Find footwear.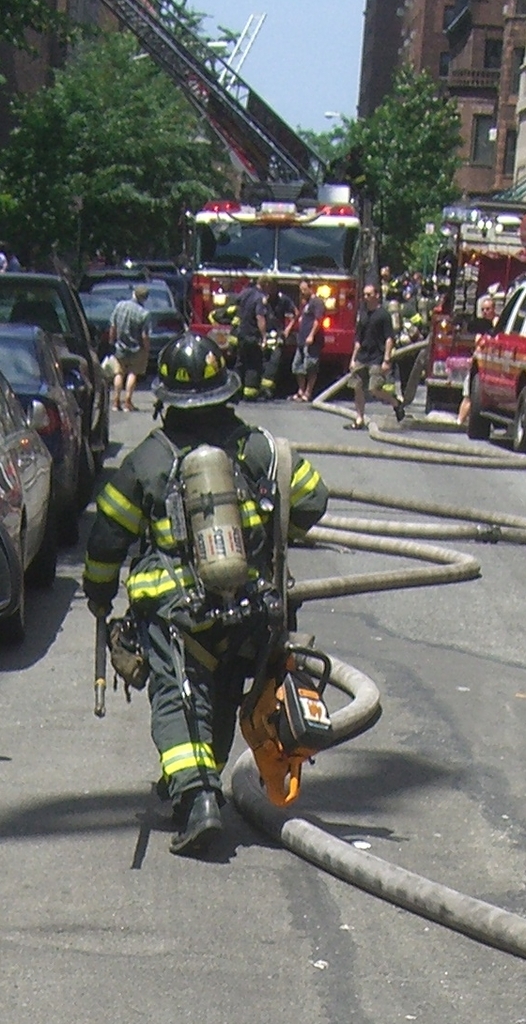
(x1=121, y1=397, x2=138, y2=411).
